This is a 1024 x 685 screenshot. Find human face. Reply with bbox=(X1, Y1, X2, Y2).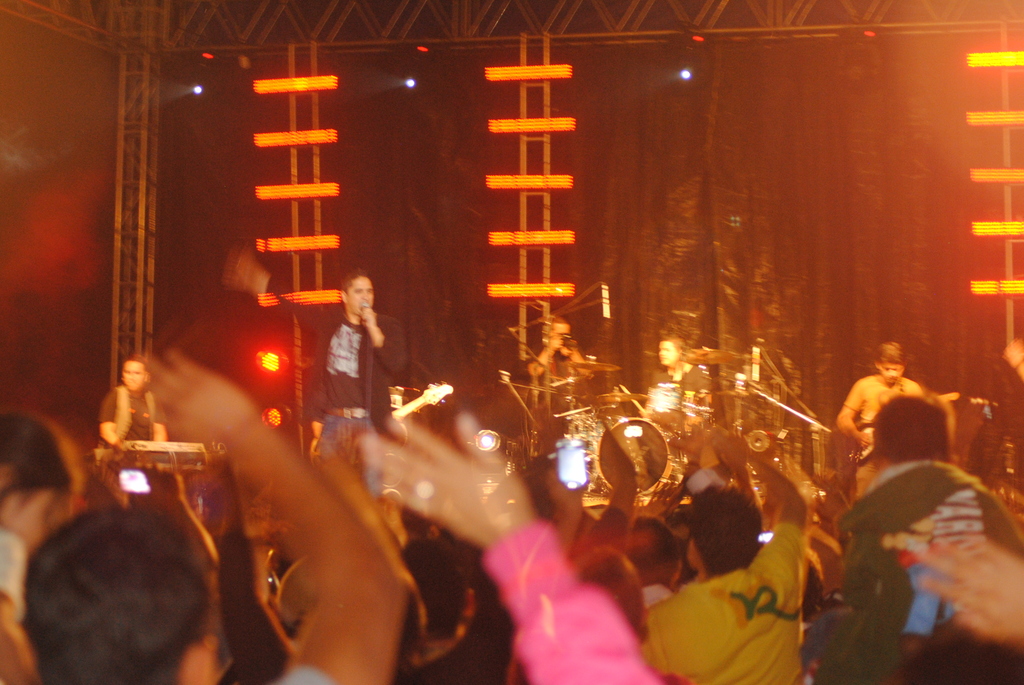
bbox=(657, 343, 675, 368).
